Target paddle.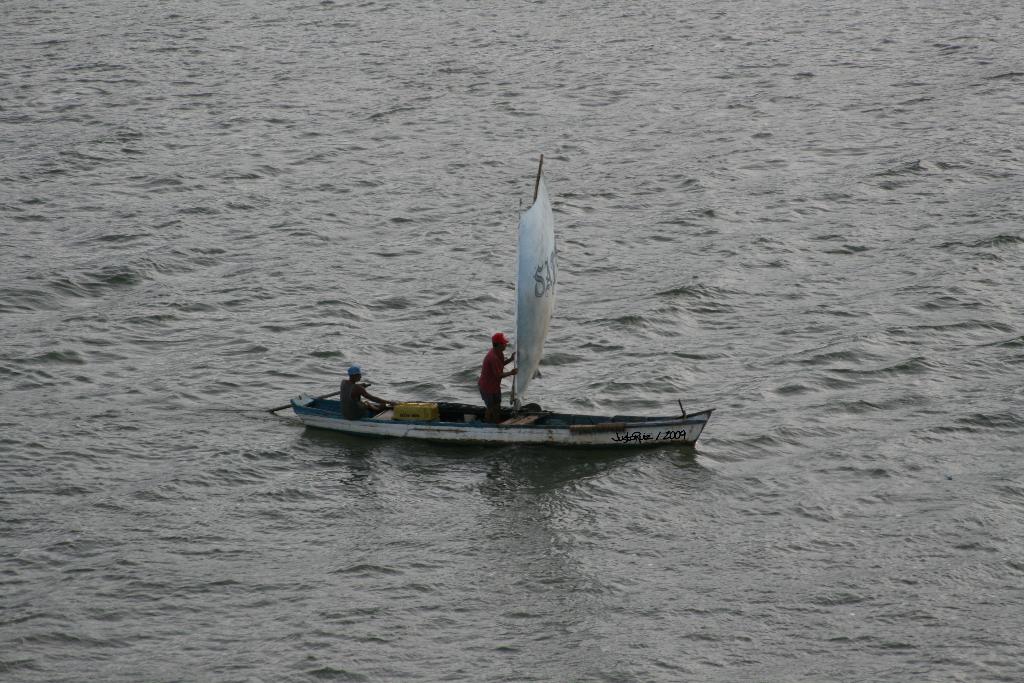
Target region: (x1=264, y1=383, x2=378, y2=412).
